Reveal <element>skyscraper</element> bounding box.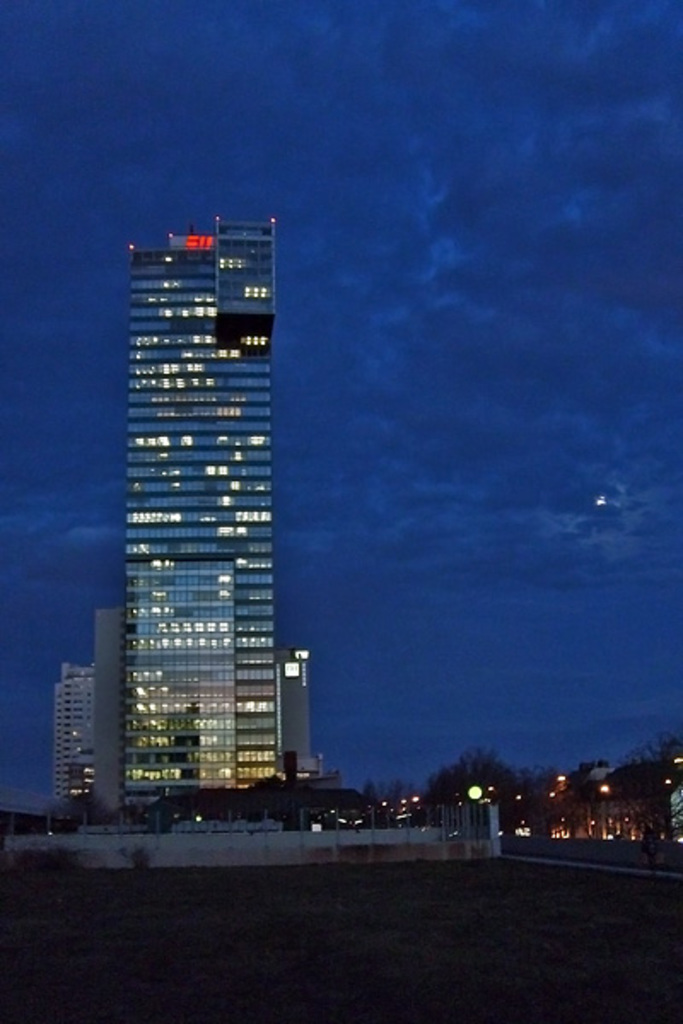
Revealed: [50,606,118,814].
